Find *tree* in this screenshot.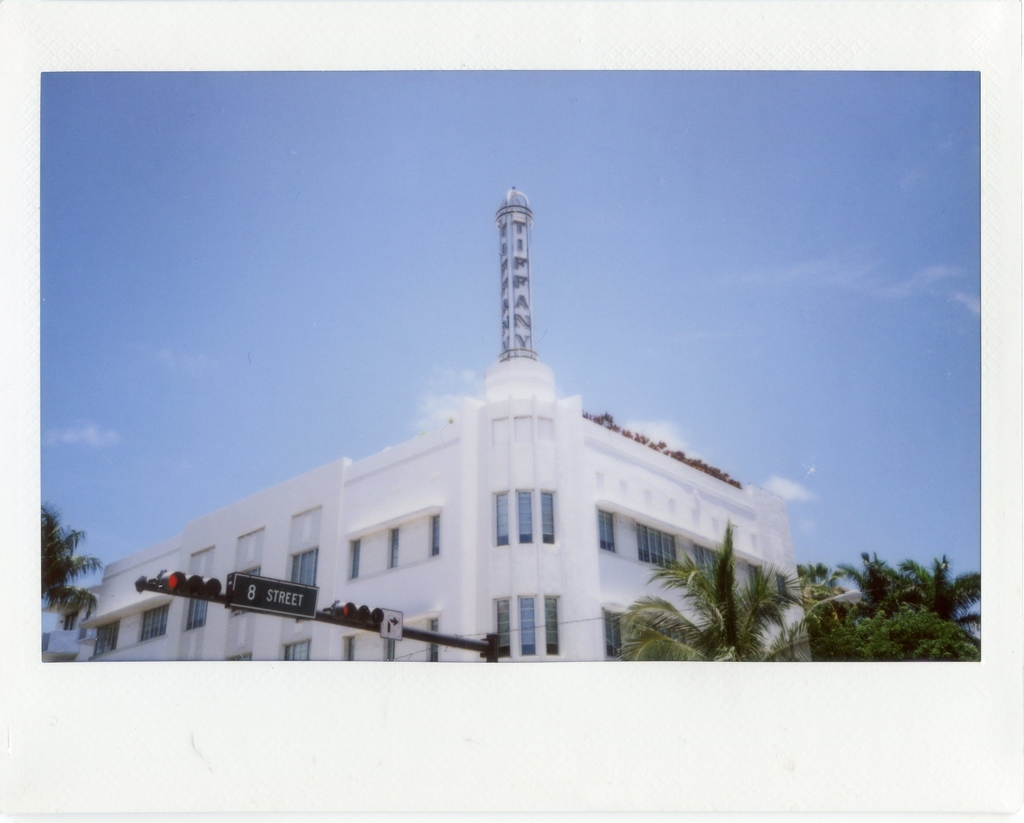
The bounding box for *tree* is Rect(42, 514, 100, 635).
